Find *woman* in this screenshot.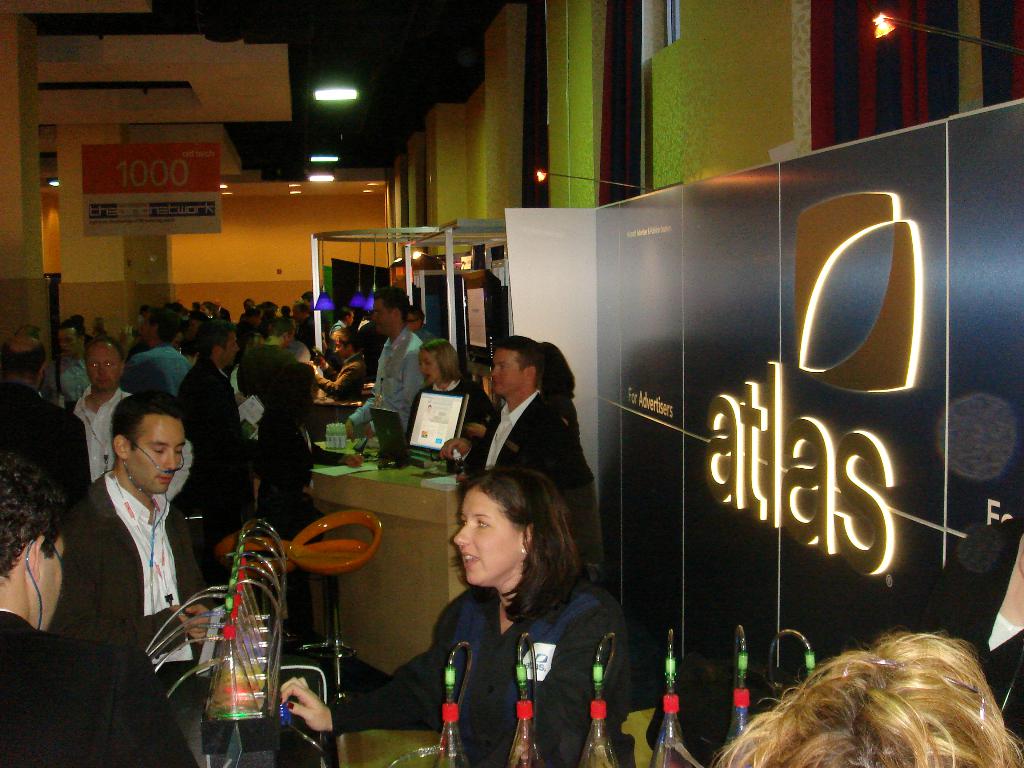
The bounding box for *woman* is crop(522, 340, 614, 601).
